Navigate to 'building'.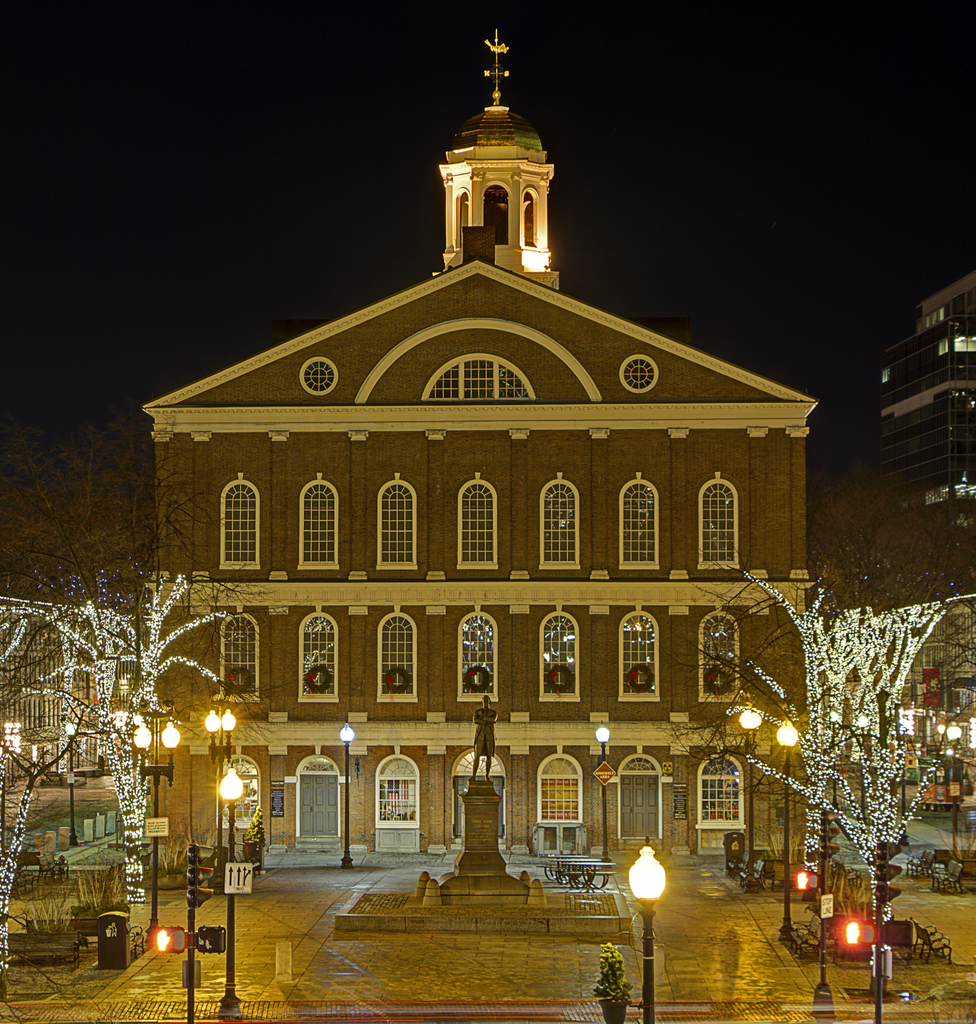
Navigation target: [x1=127, y1=45, x2=821, y2=901].
